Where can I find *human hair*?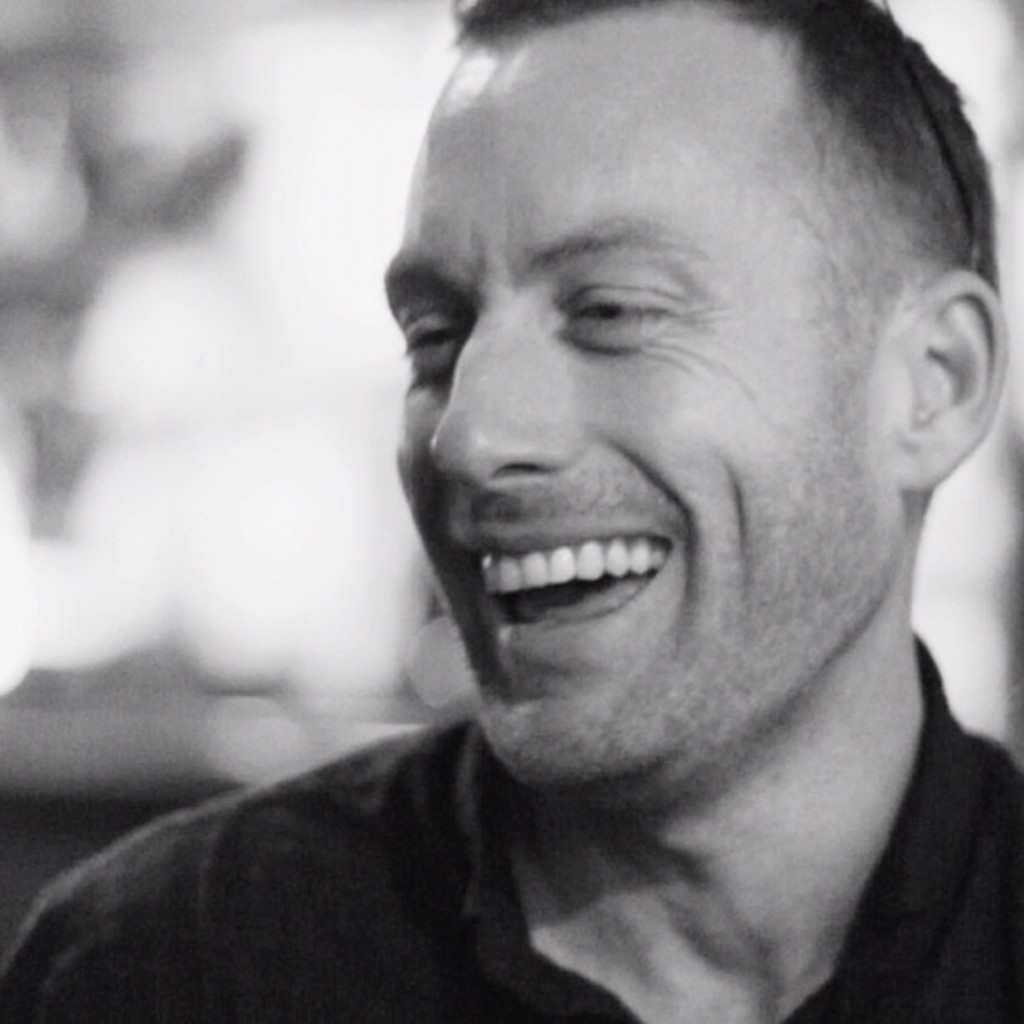
You can find it at <region>453, 3, 1007, 298</region>.
